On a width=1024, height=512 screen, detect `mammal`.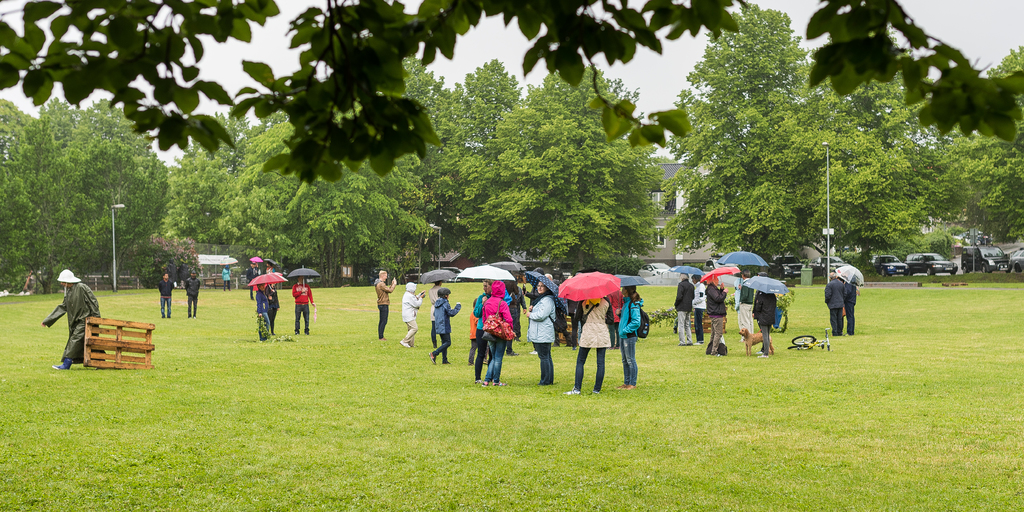
rect(44, 268, 115, 367).
